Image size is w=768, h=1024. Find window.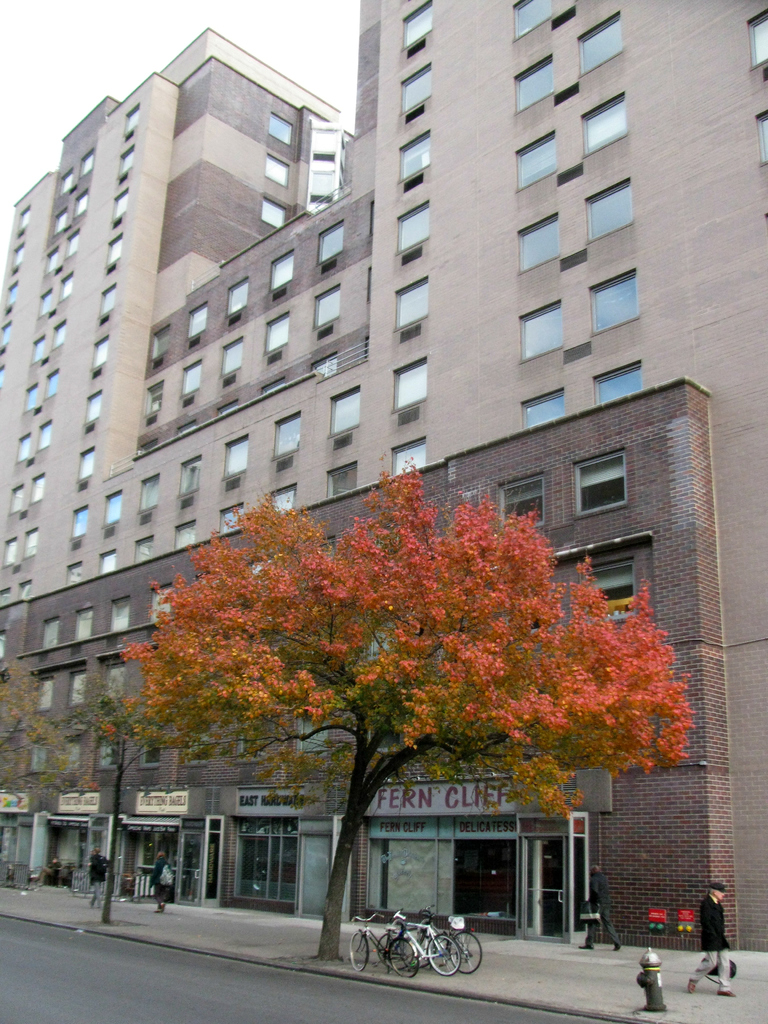
Rect(108, 236, 125, 271).
